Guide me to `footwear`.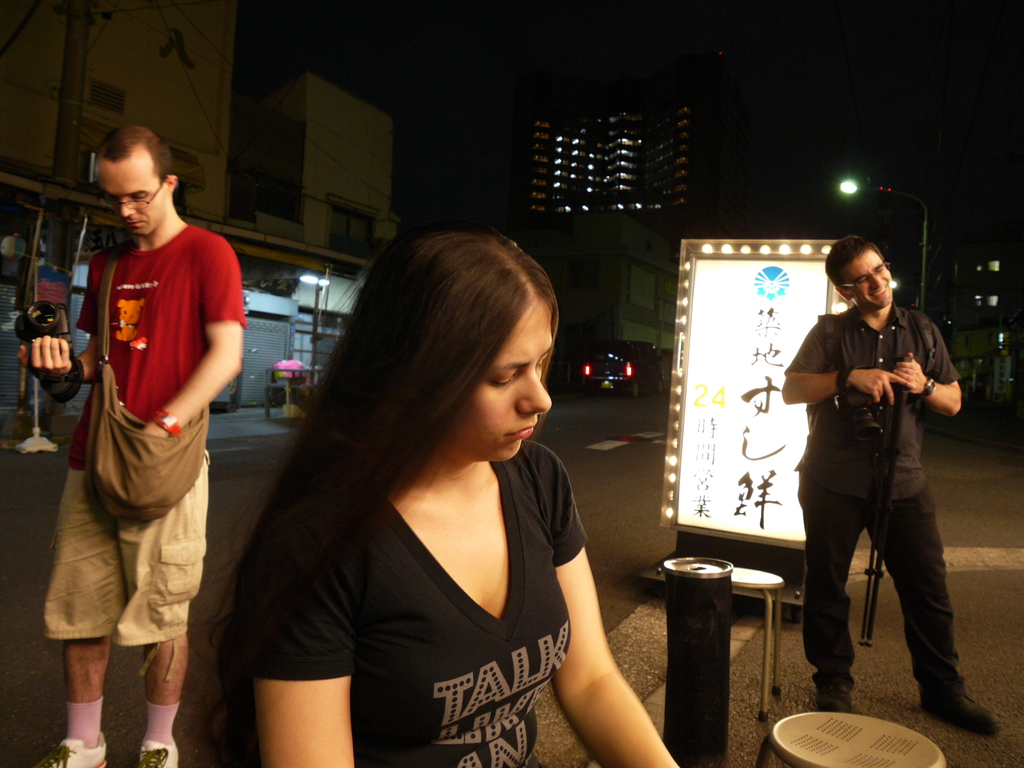
Guidance: <bbox>817, 681, 856, 710</bbox>.
